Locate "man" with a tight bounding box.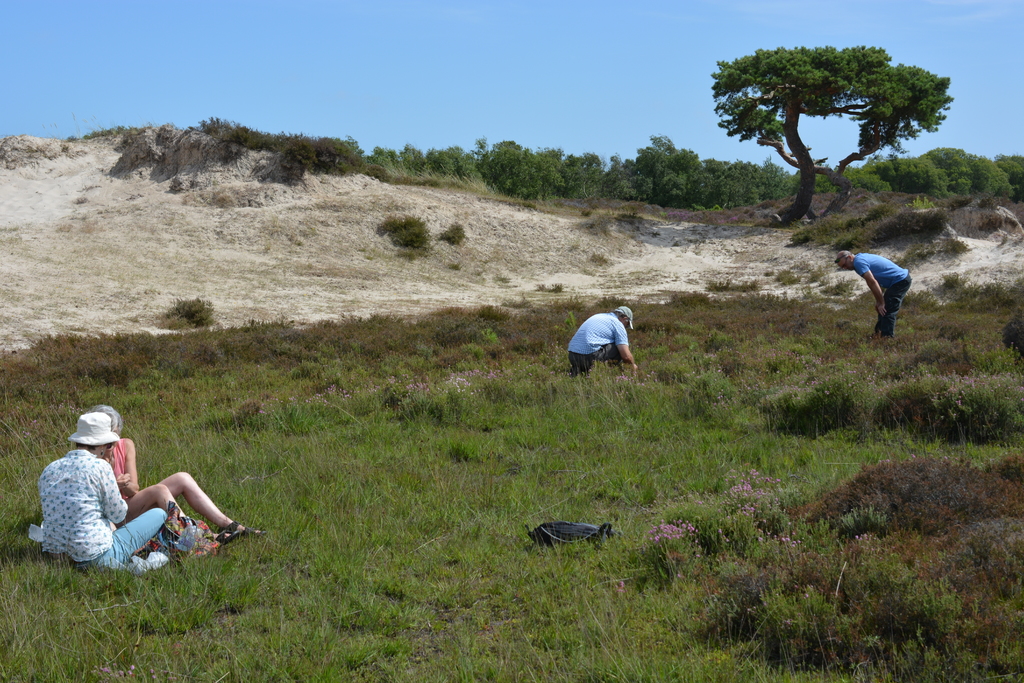
Rect(36, 411, 171, 575).
